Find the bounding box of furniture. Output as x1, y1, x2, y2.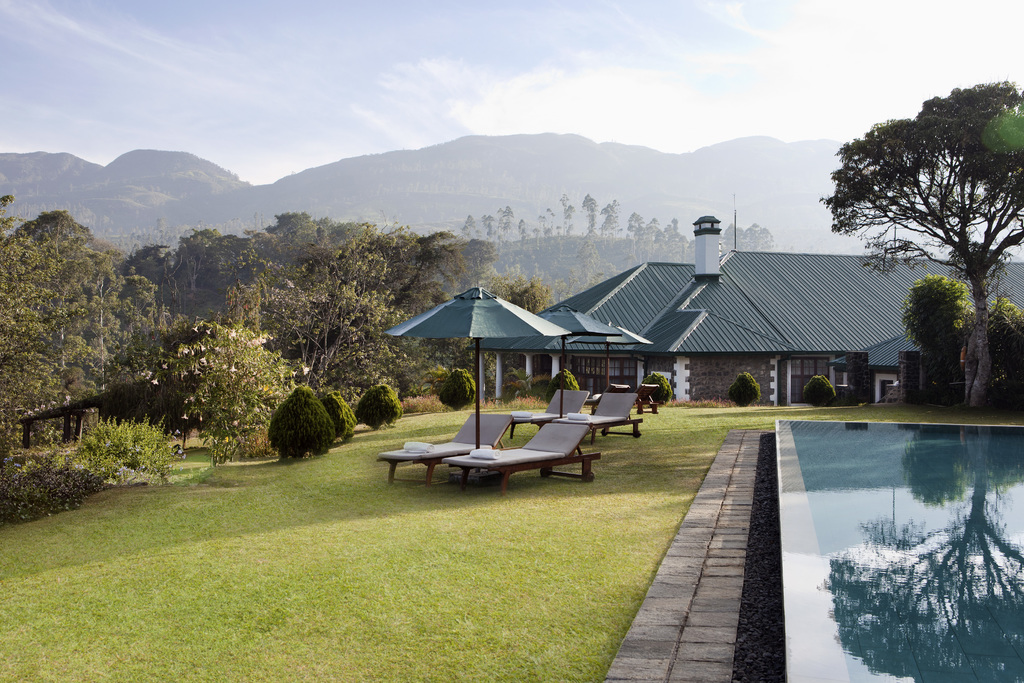
555, 393, 644, 442.
